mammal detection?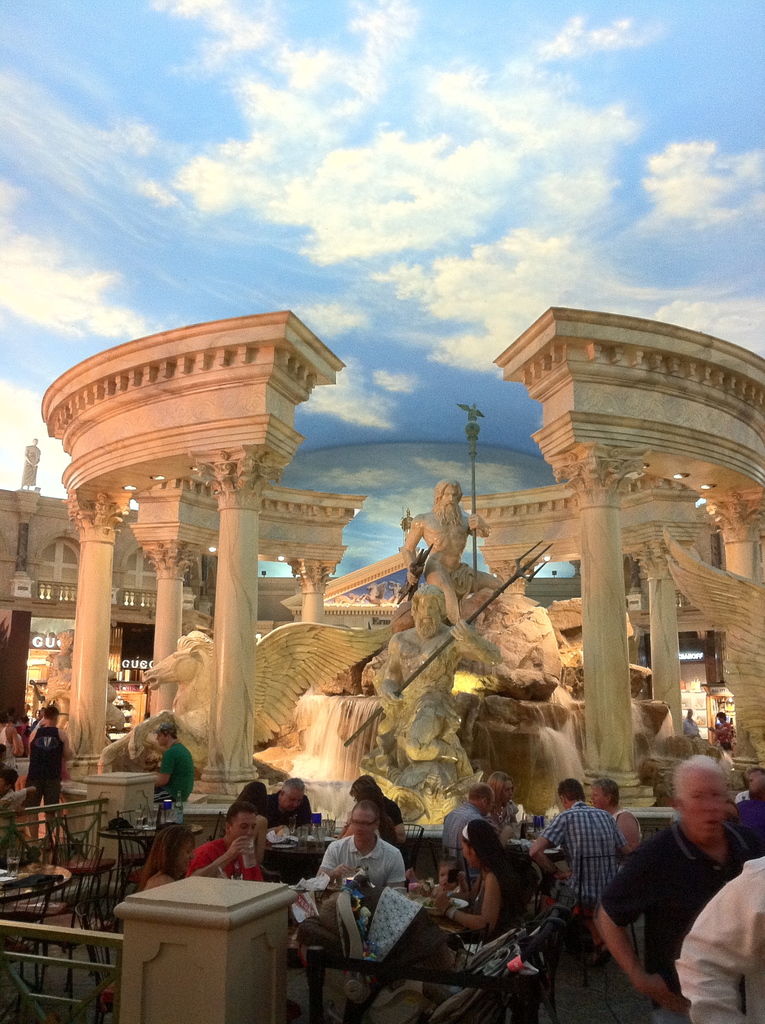
<box>376,579,501,750</box>
